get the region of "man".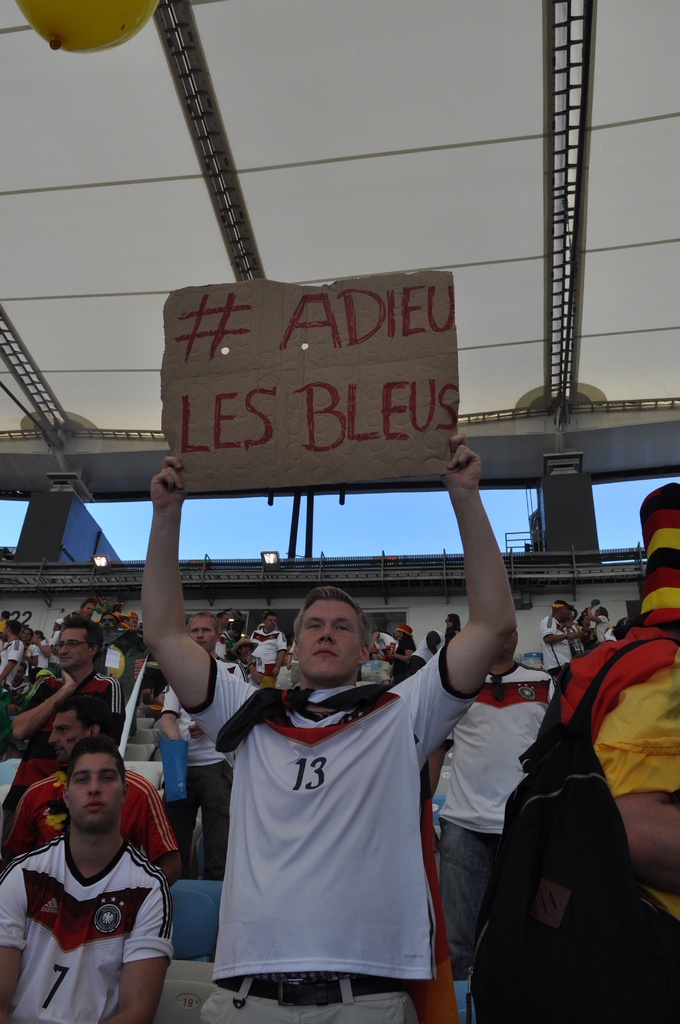
box(2, 695, 182, 891).
